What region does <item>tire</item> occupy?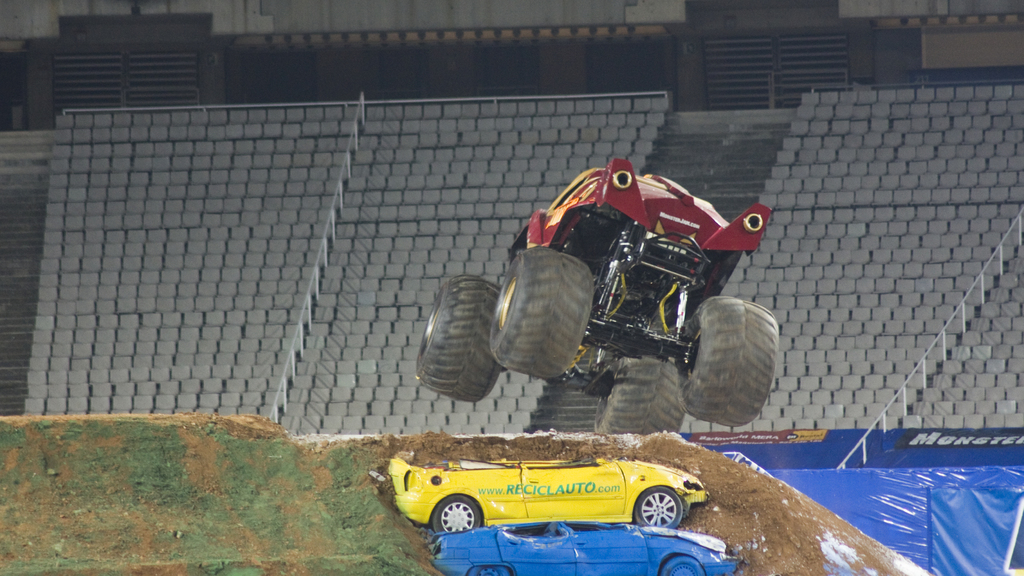
467,564,511,575.
